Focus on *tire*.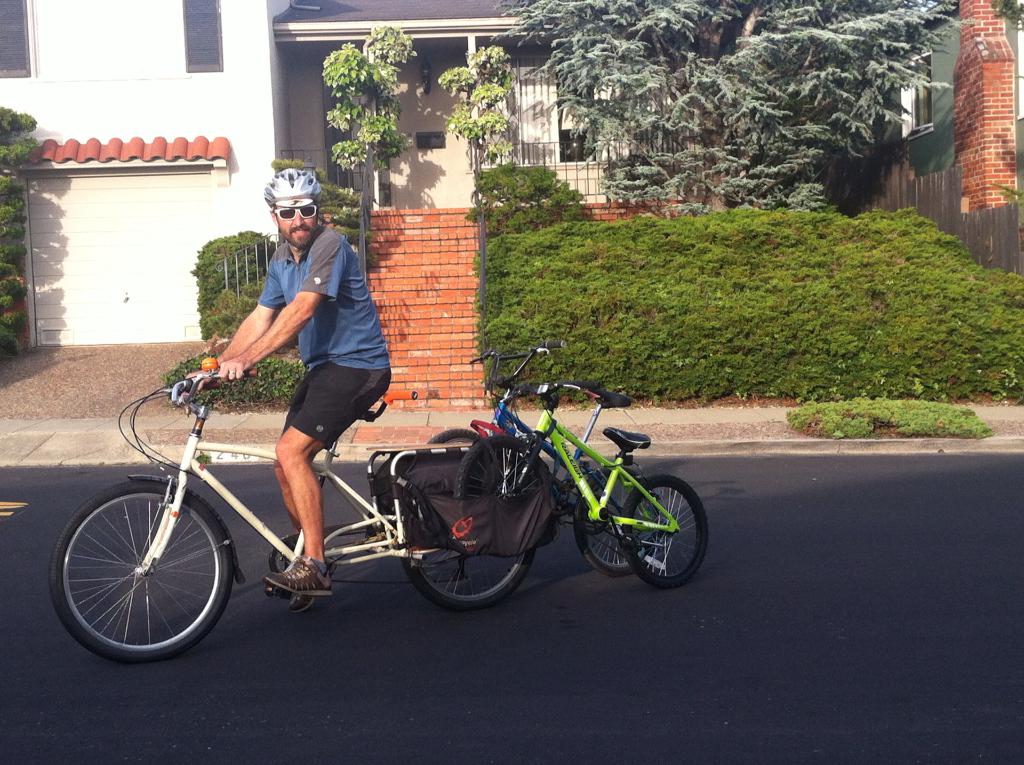
Focused at [left=406, top=463, right=524, bottom=600].
